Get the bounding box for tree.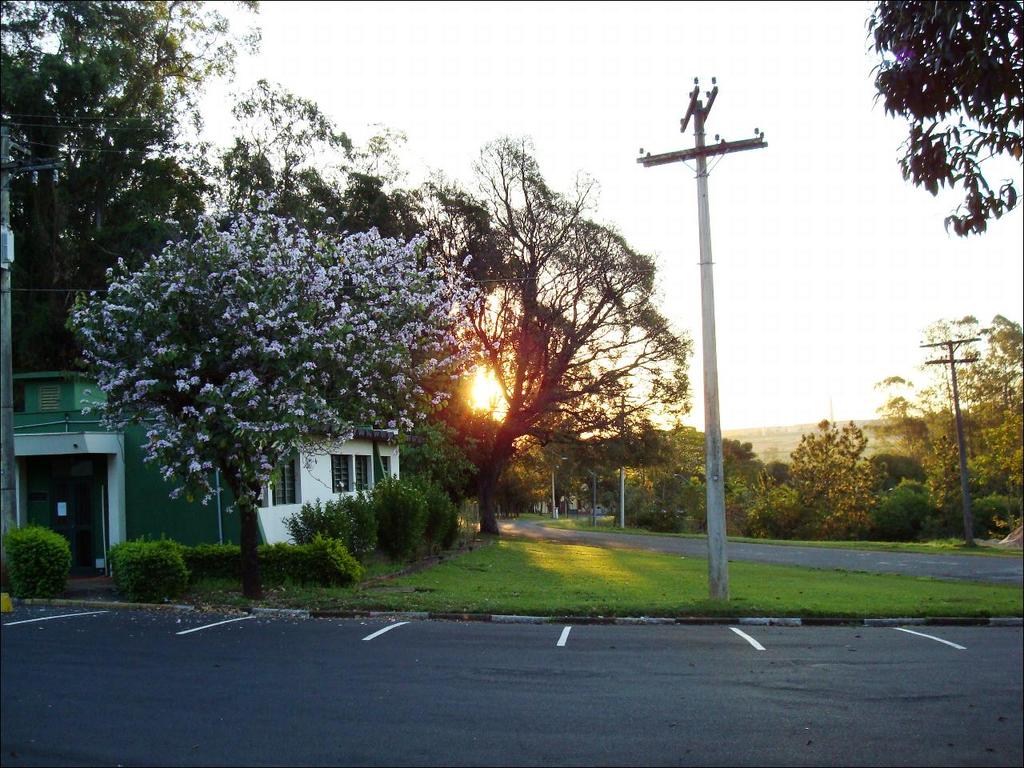
x1=726, y1=290, x2=1023, y2=538.
